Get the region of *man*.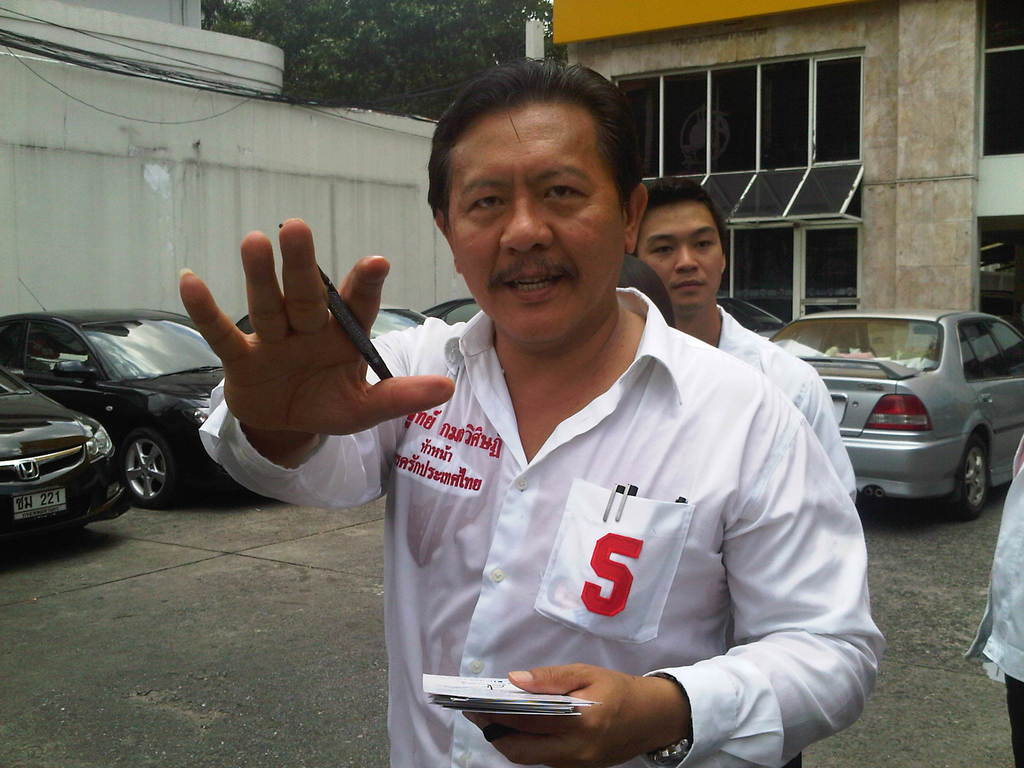
[173, 55, 883, 767].
